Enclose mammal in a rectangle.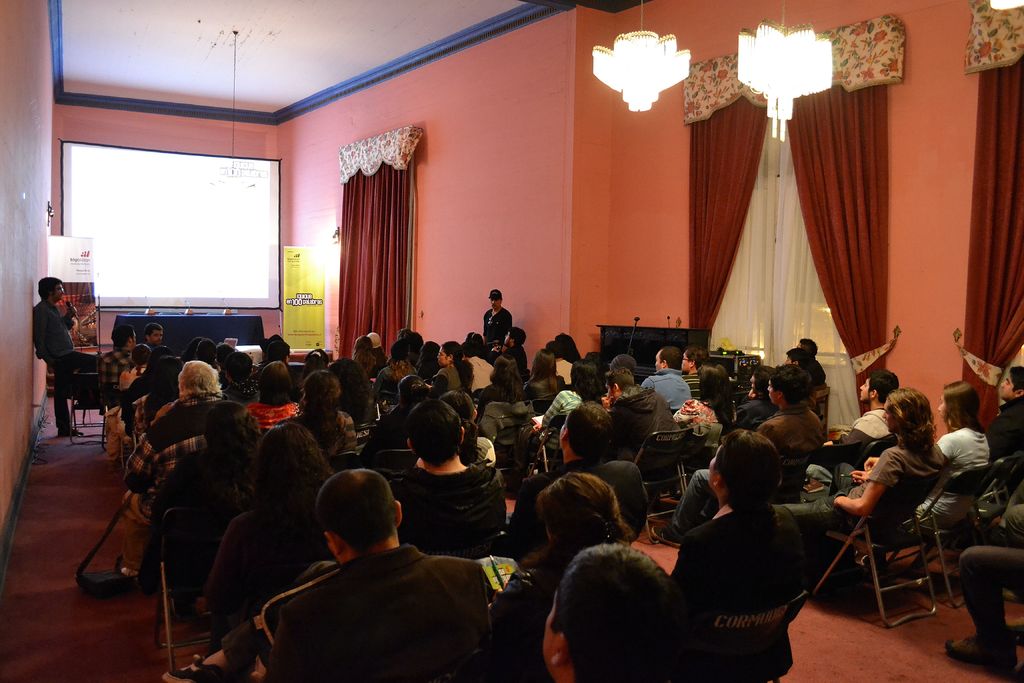
BBox(665, 422, 841, 670).
